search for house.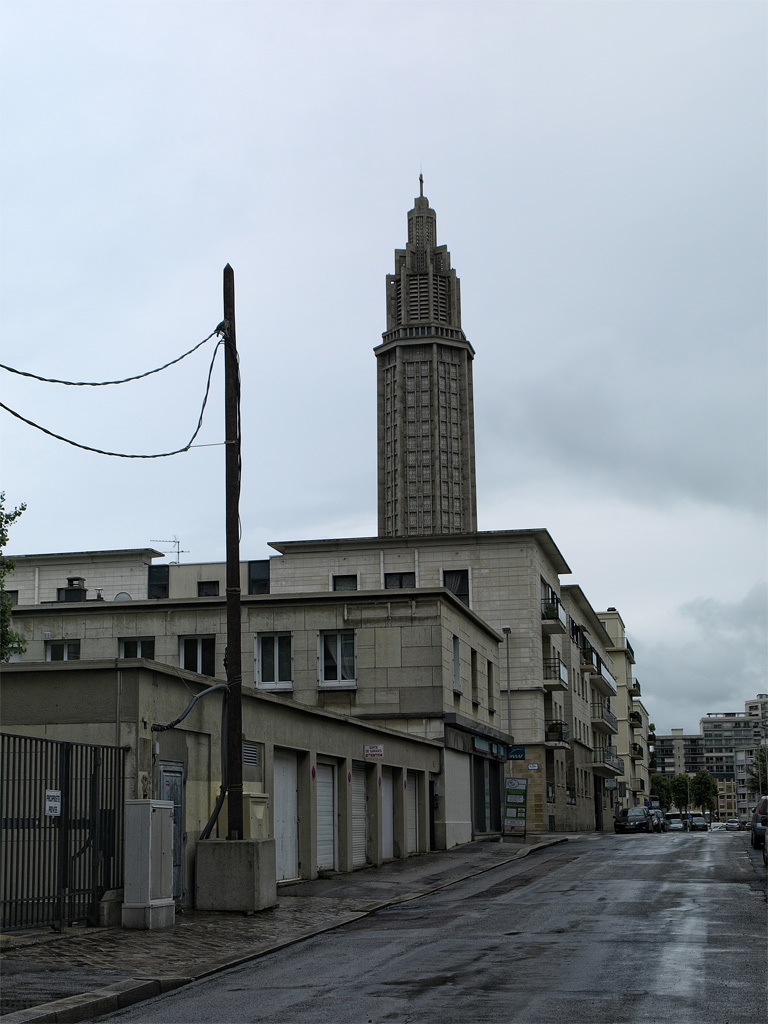
Found at pyautogui.locateOnScreen(0, 519, 622, 835).
